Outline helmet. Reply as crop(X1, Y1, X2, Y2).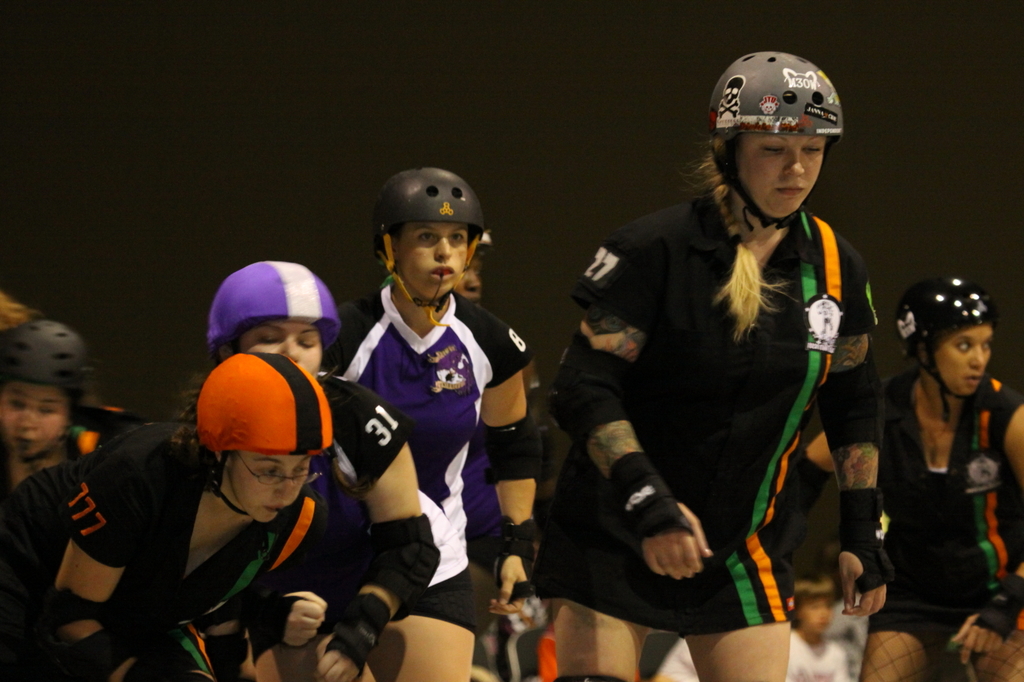
crop(709, 41, 849, 237).
